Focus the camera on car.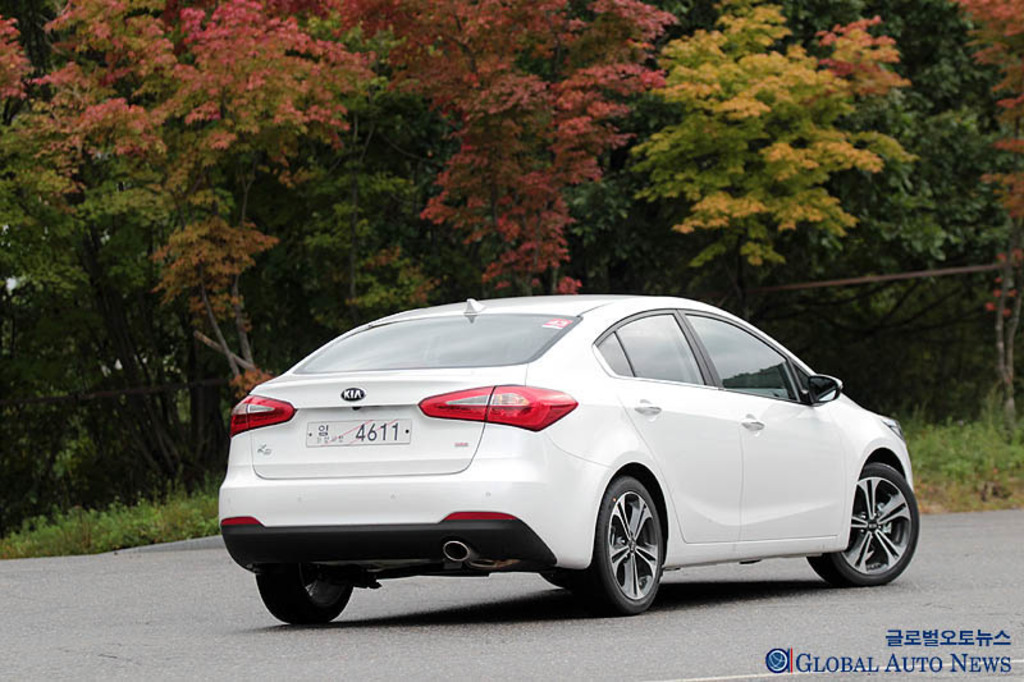
Focus region: <region>214, 297, 920, 627</region>.
